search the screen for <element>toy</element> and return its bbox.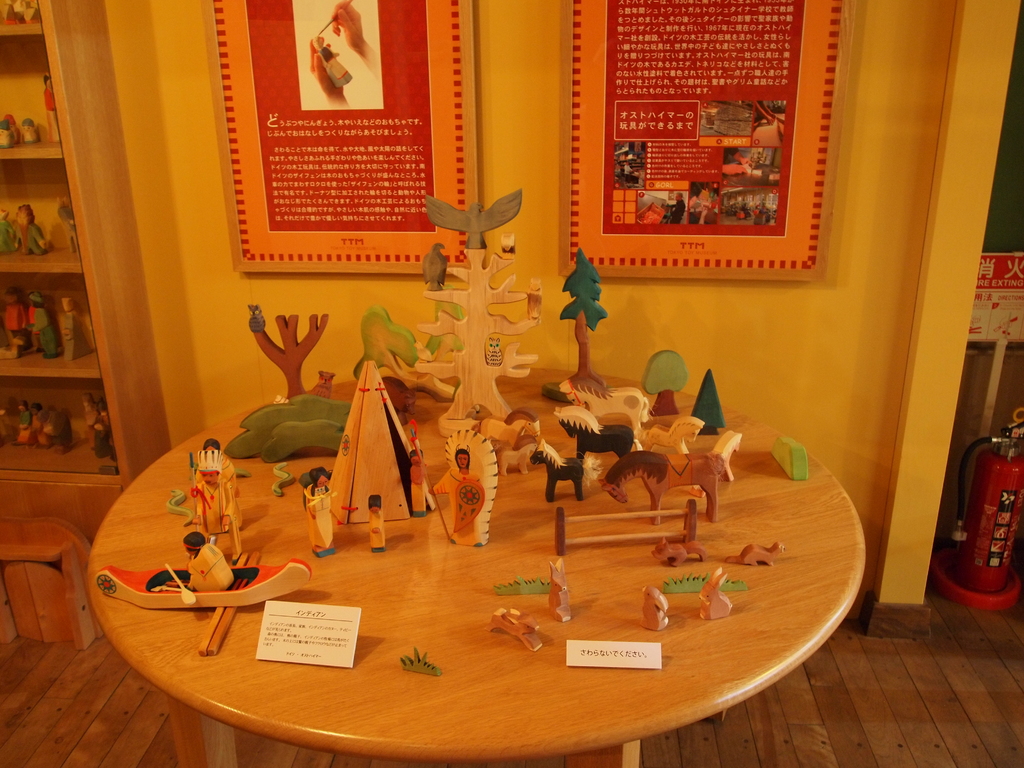
Found: locate(527, 441, 592, 506).
